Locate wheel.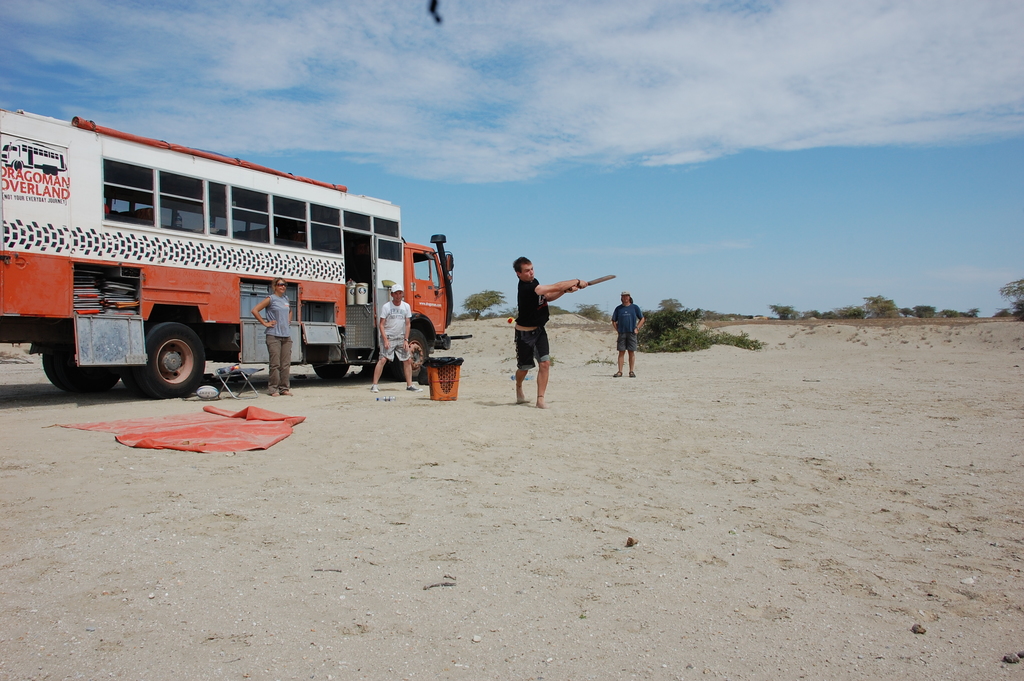
Bounding box: box=[129, 322, 207, 398].
